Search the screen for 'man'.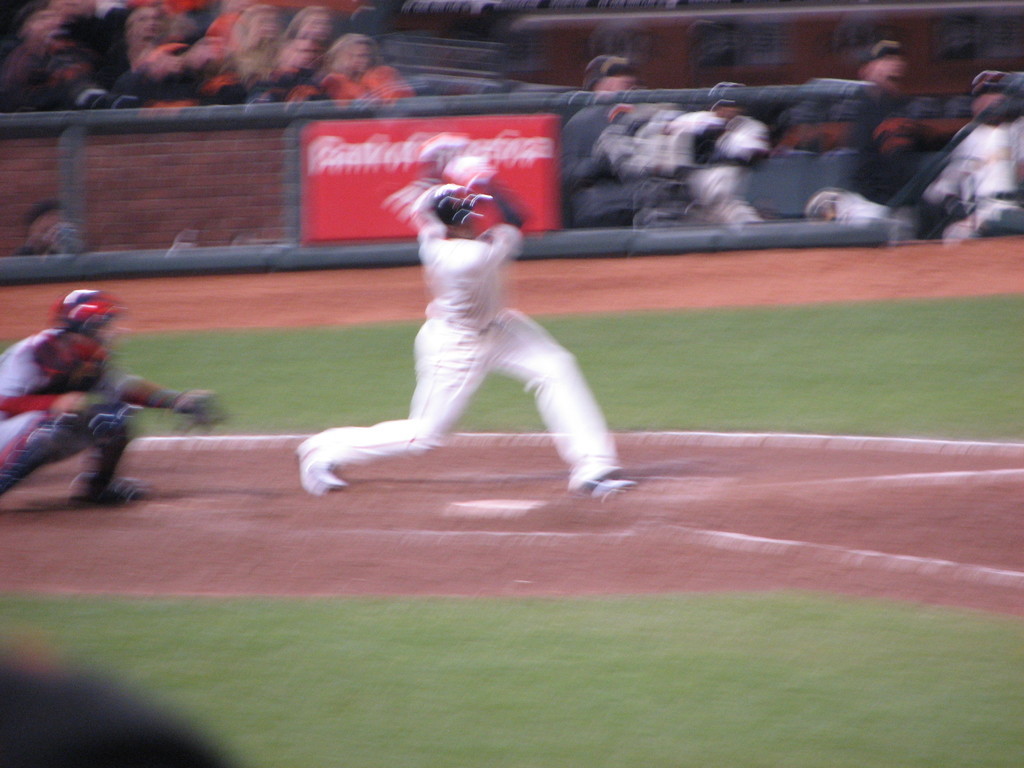
Found at box(0, 285, 222, 517).
